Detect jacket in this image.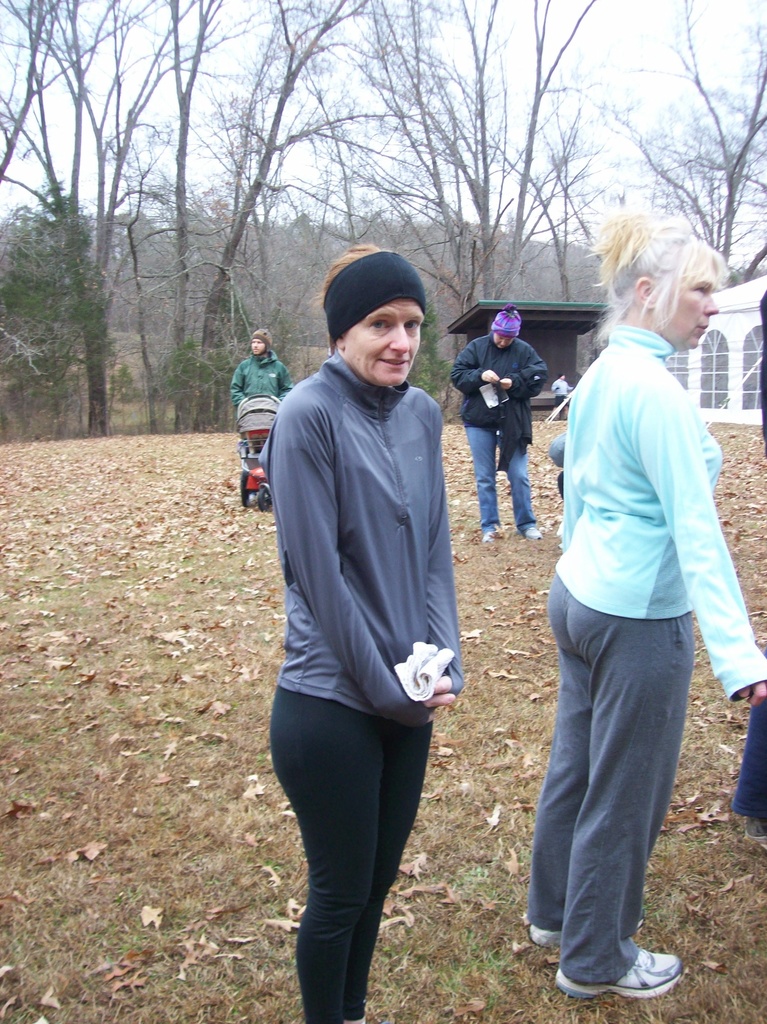
Detection: [x1=547, y1=324, x2=766, y2=700].
